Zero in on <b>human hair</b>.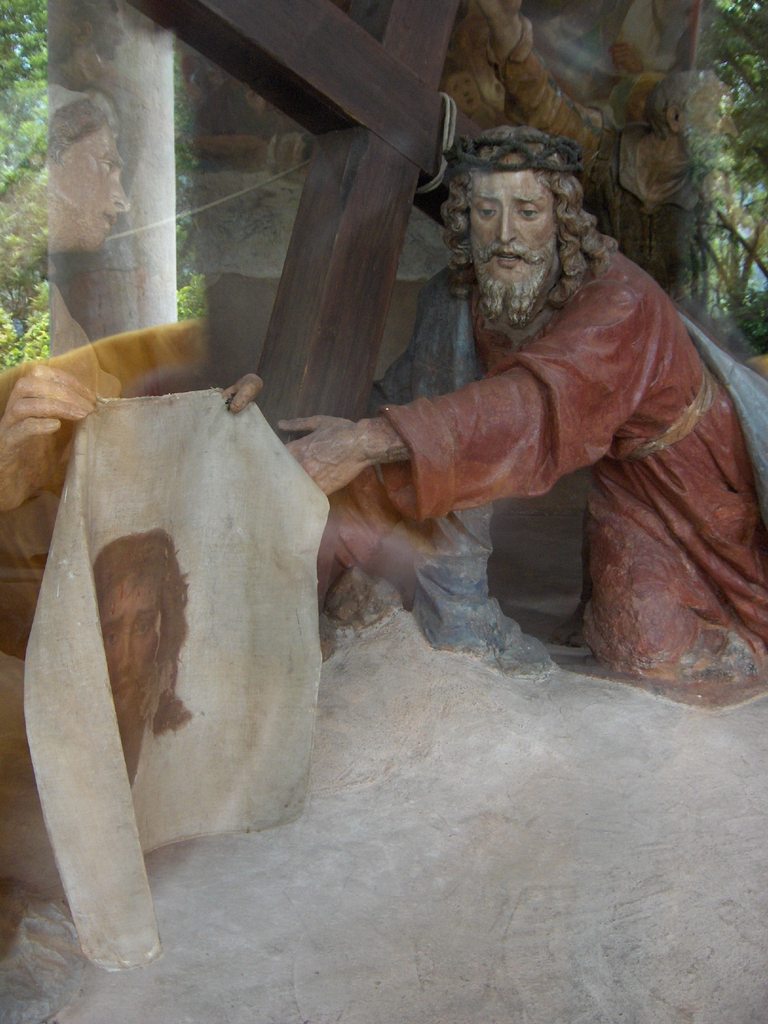
Zeroed in: 4, 99, 111, 199.
